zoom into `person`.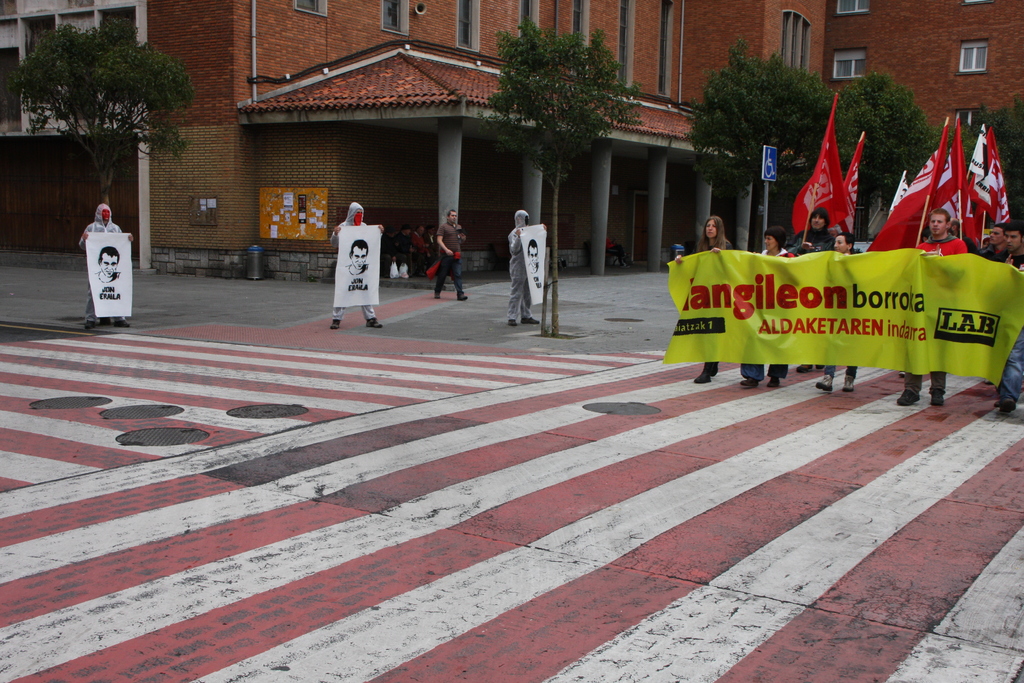
Zoom target: x1=504 y1=209 x2=543 y2=325.
